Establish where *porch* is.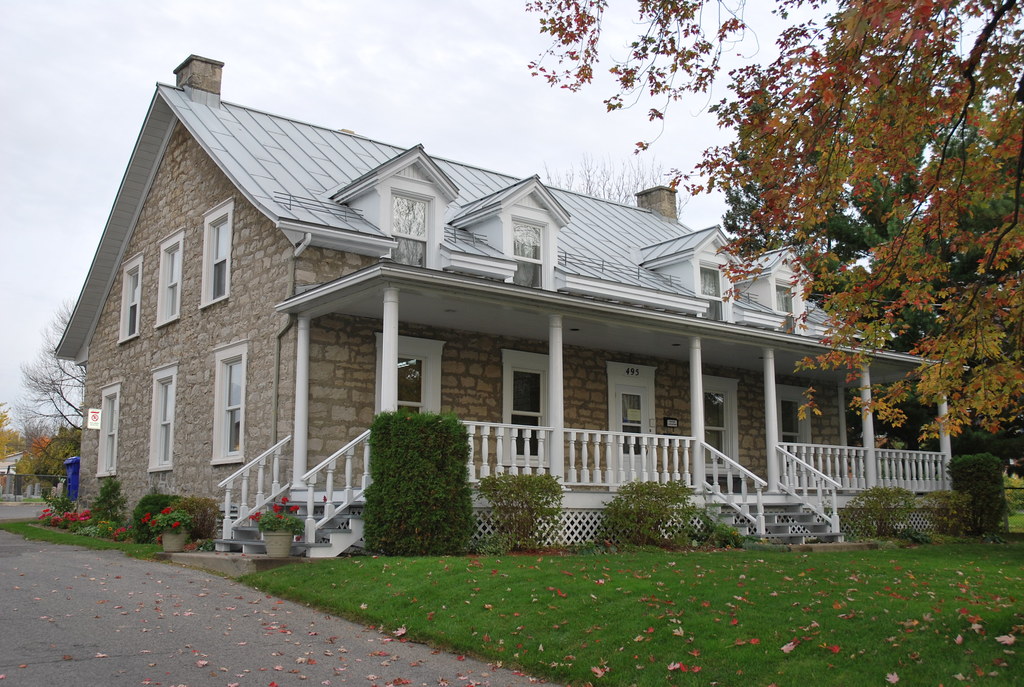
Established at left=290, top=417, right=957, bottom=492.
